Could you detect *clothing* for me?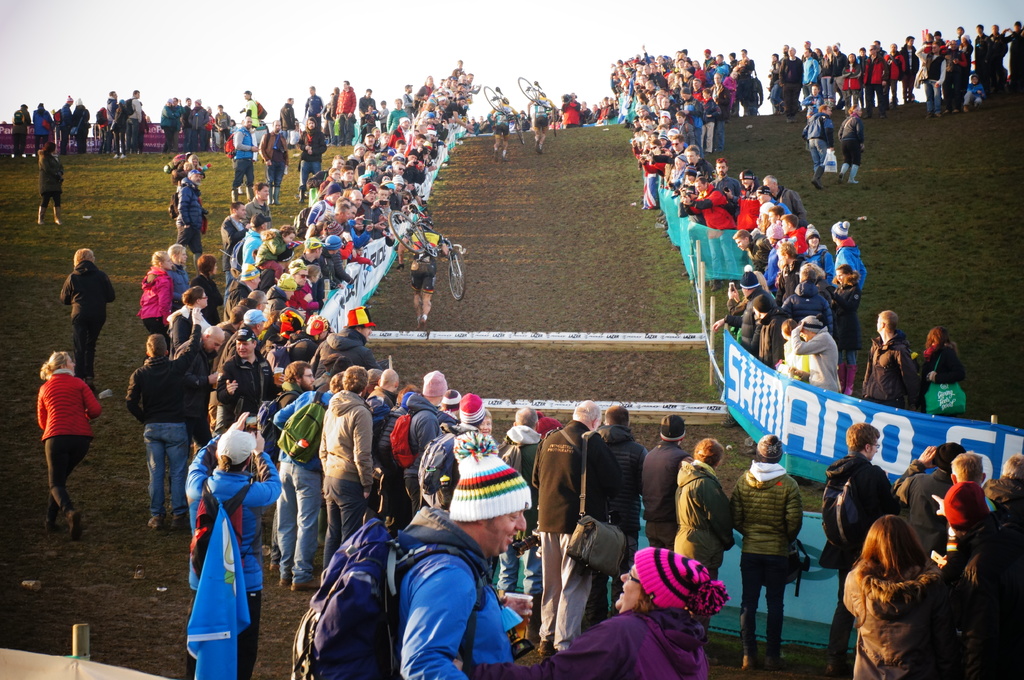
Detection result: rect(793, 90, 819, 127).
